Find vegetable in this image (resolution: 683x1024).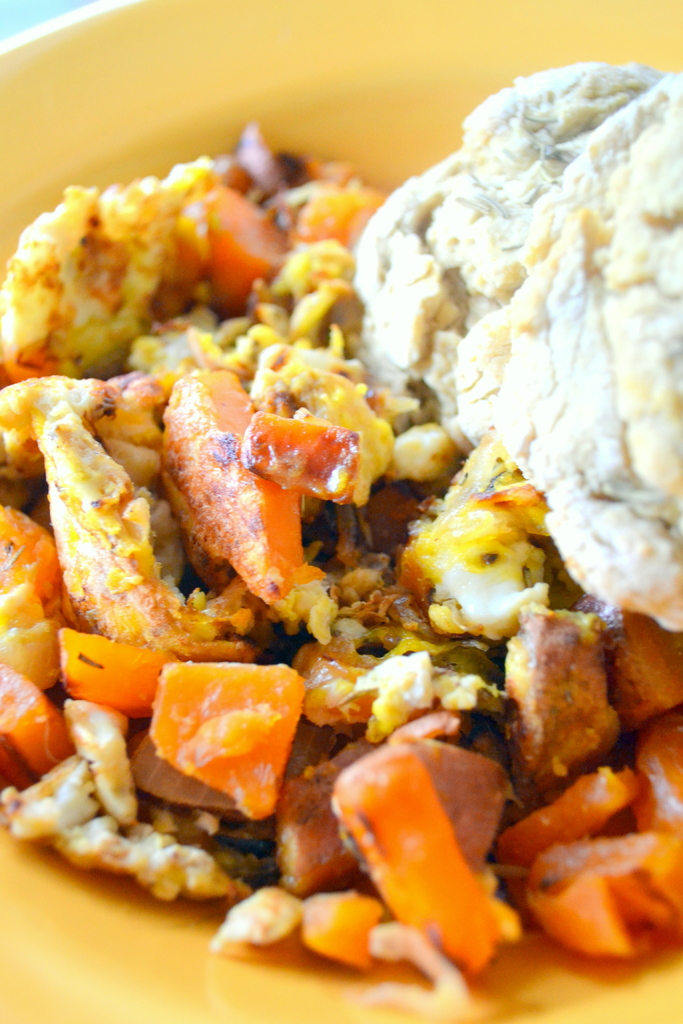
[left=0, top=665, right=71, bottom=784].
